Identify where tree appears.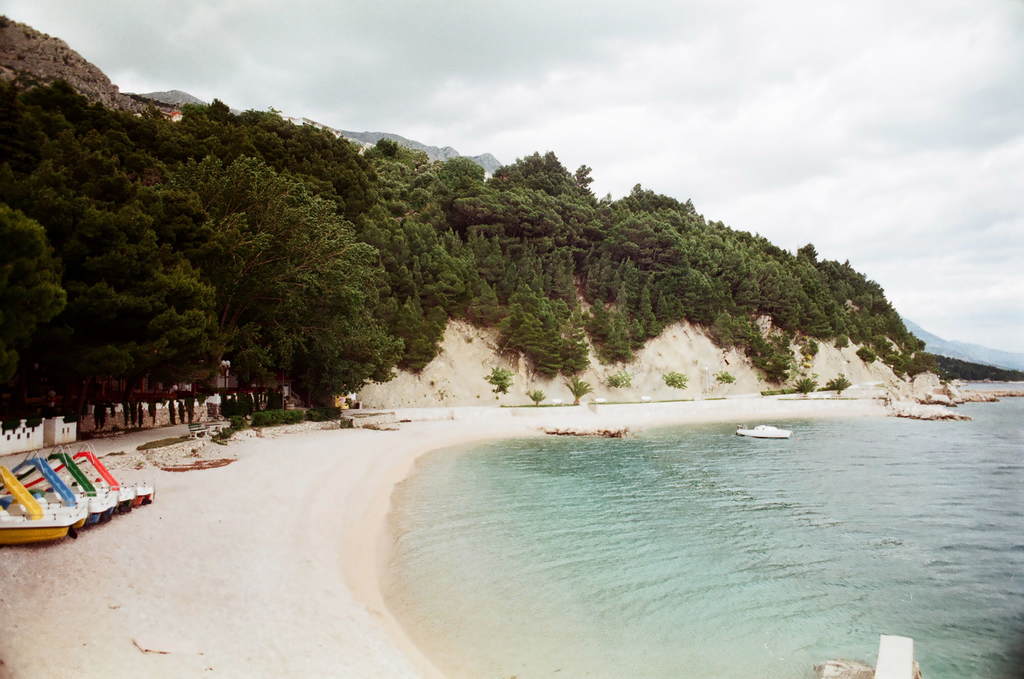
Appears at (left=229, top=110, right=294, bottom=163).
